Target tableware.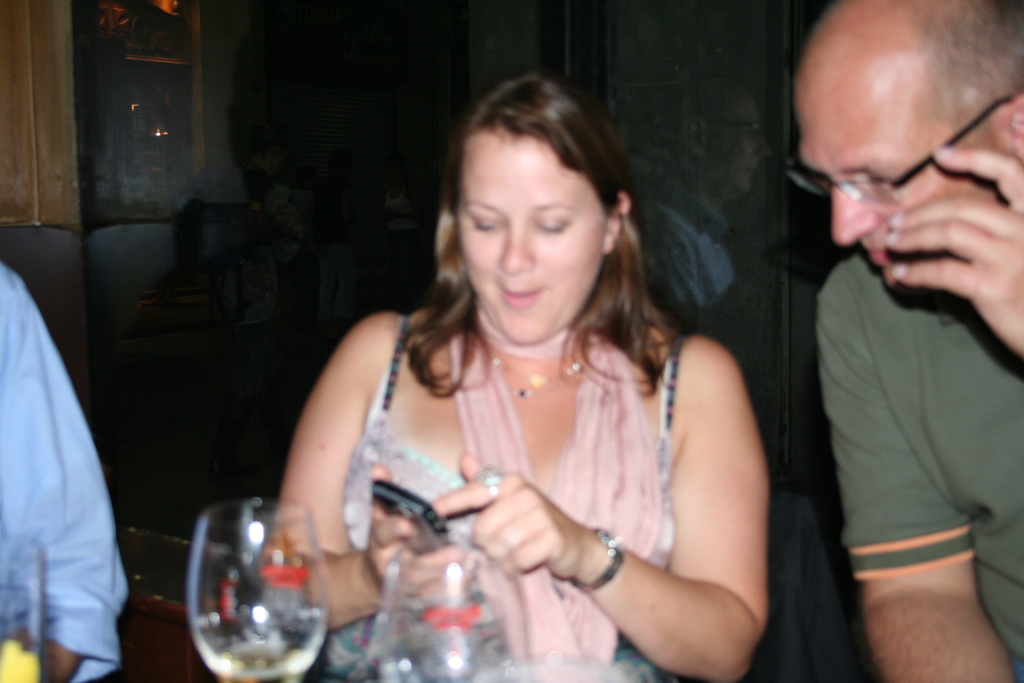
Target region: x1=364 y1=534 x2=520 y2=682.
